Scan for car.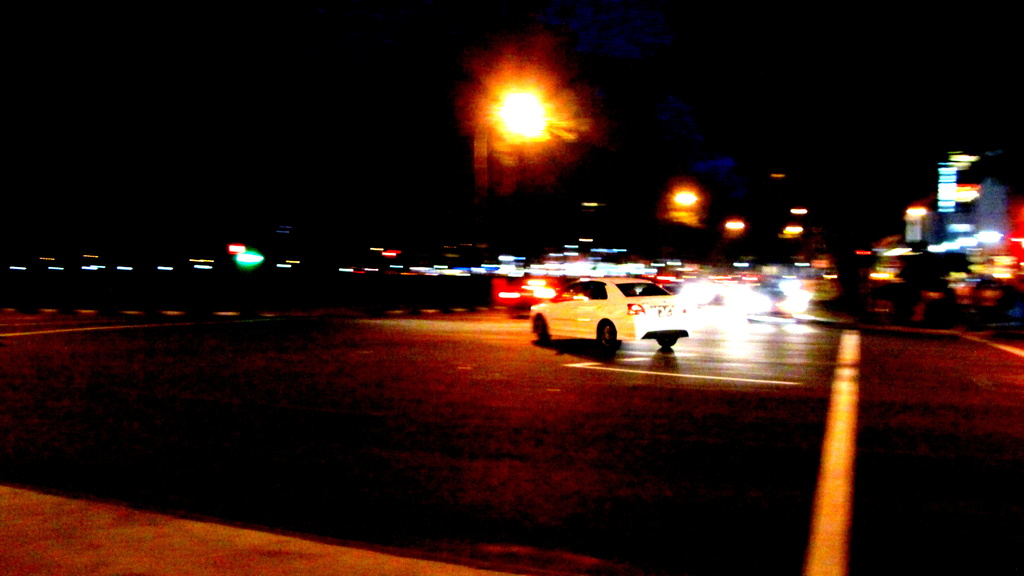
Scan result: region(527, 275, 695, 351).
